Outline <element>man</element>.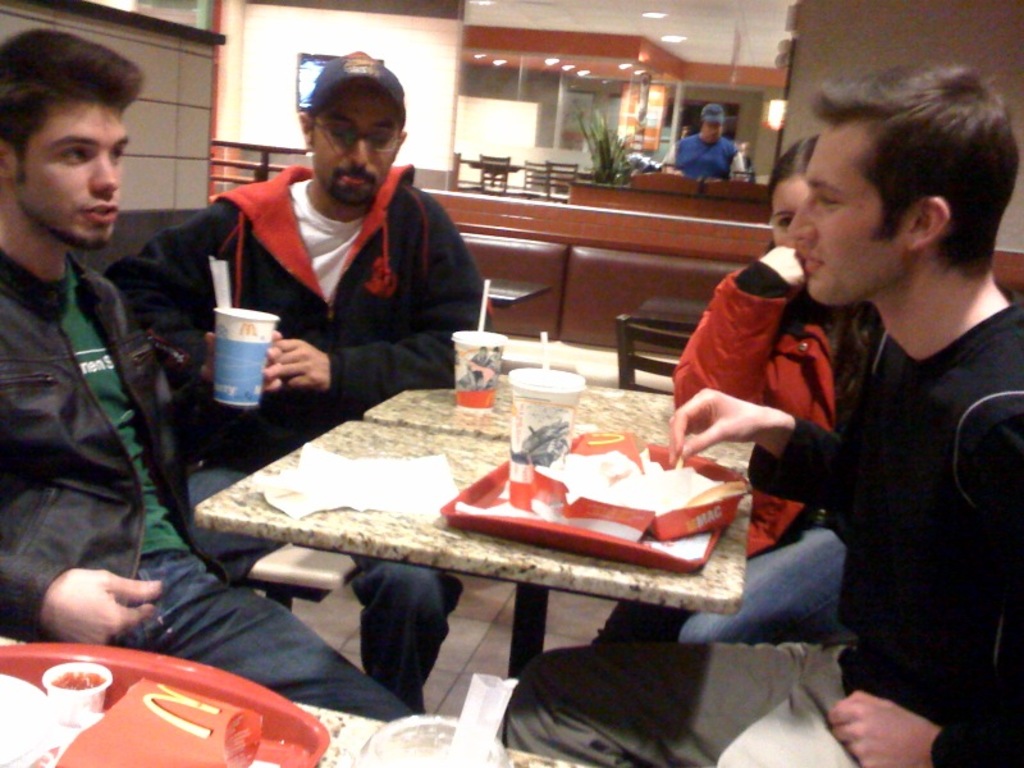
Outline: [x1=663, y1=106, x2=750, y2=187].
